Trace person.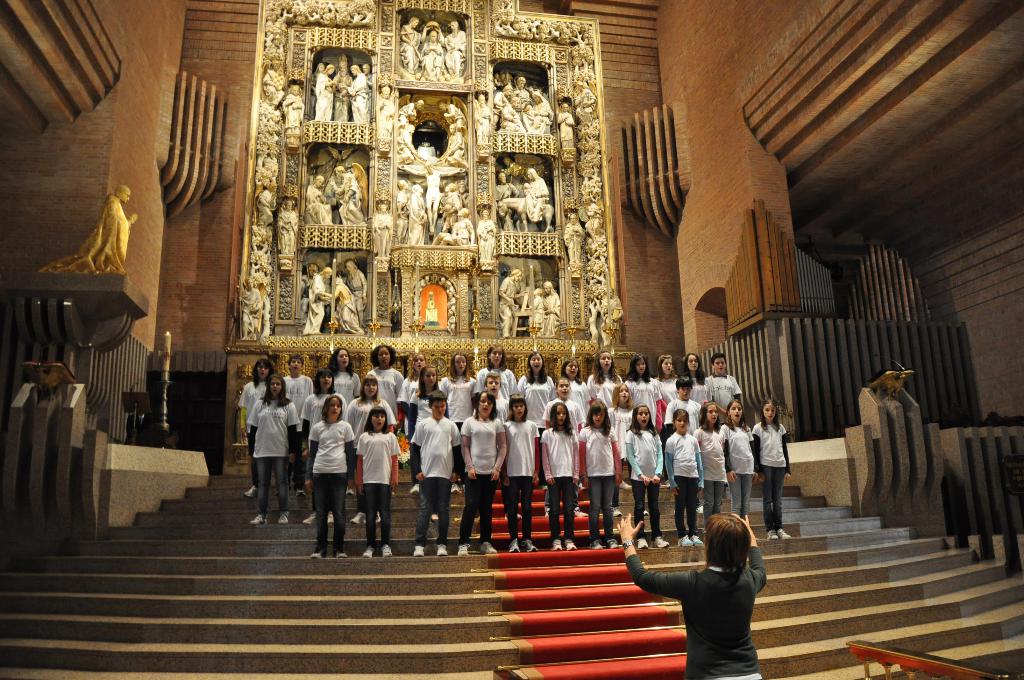
Traced to (left=396, top=353, right=427, bottom=407).
